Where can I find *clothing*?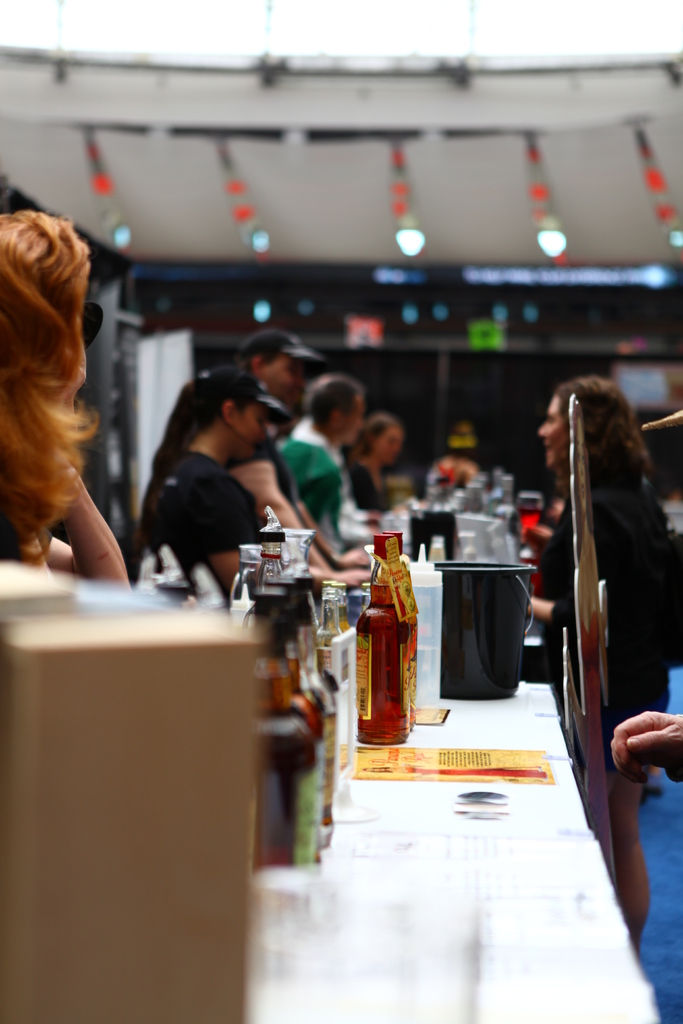
You can find it at [x1=423, y1=459, x2=482, y2=490].
